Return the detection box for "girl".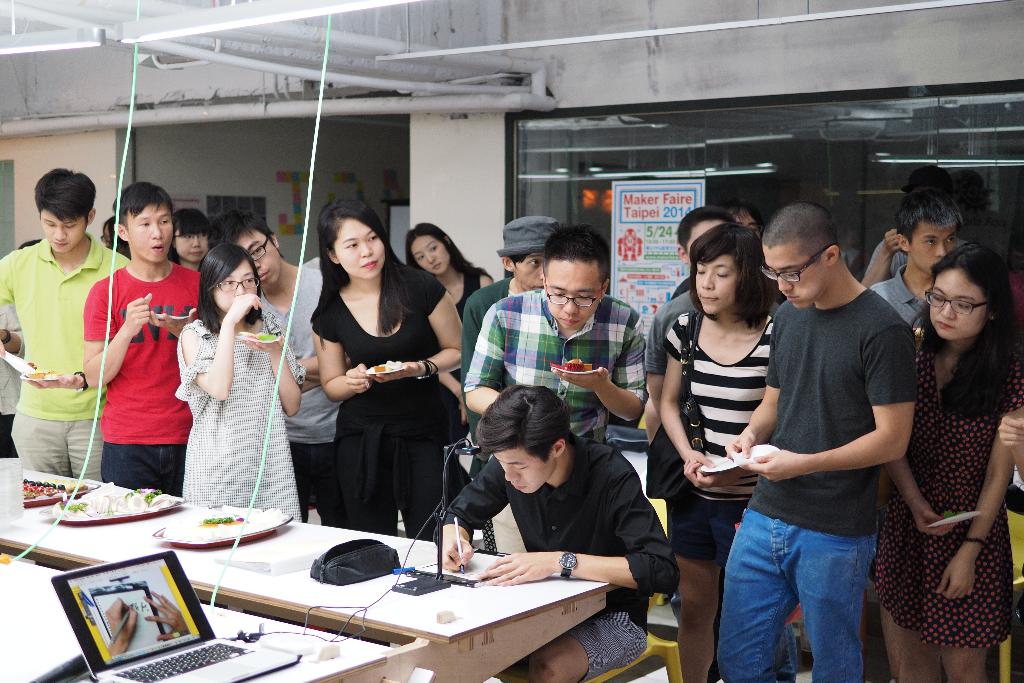
box(872, 243, 1023, 682).
